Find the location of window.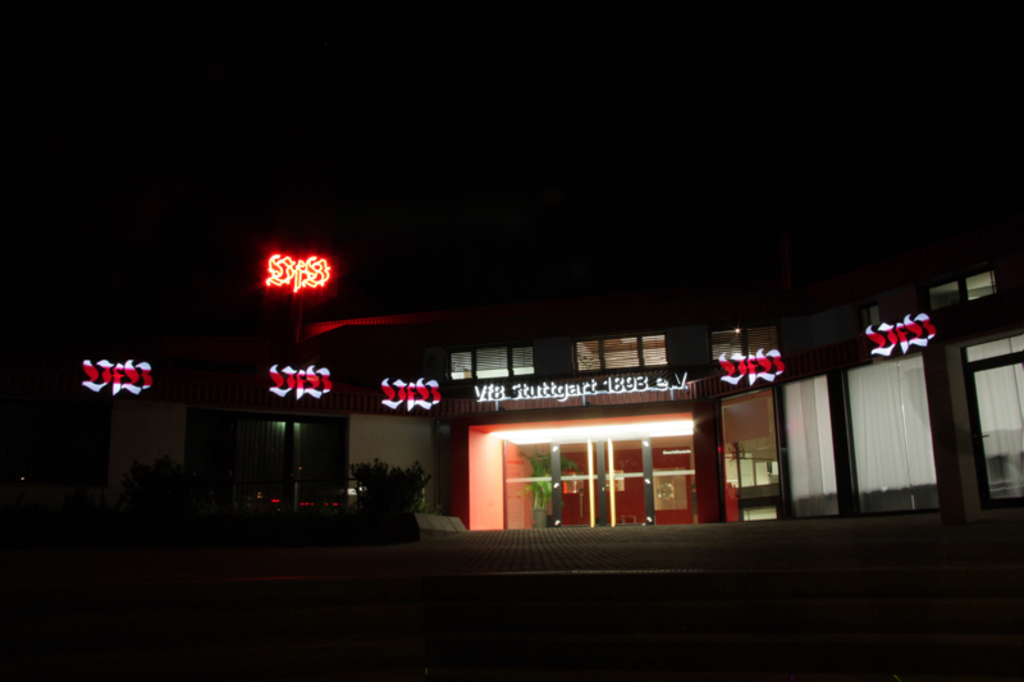
Location: box=[570, 329, 671, 372].
